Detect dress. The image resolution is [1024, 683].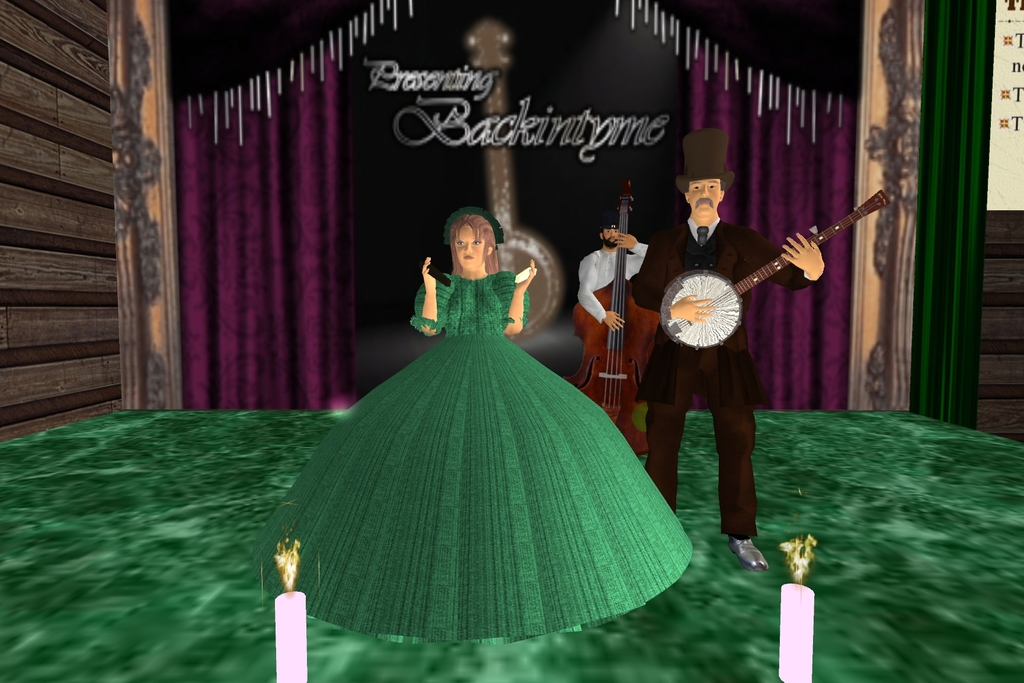
(x1=253, y1=270, x2=697, y2=639).
